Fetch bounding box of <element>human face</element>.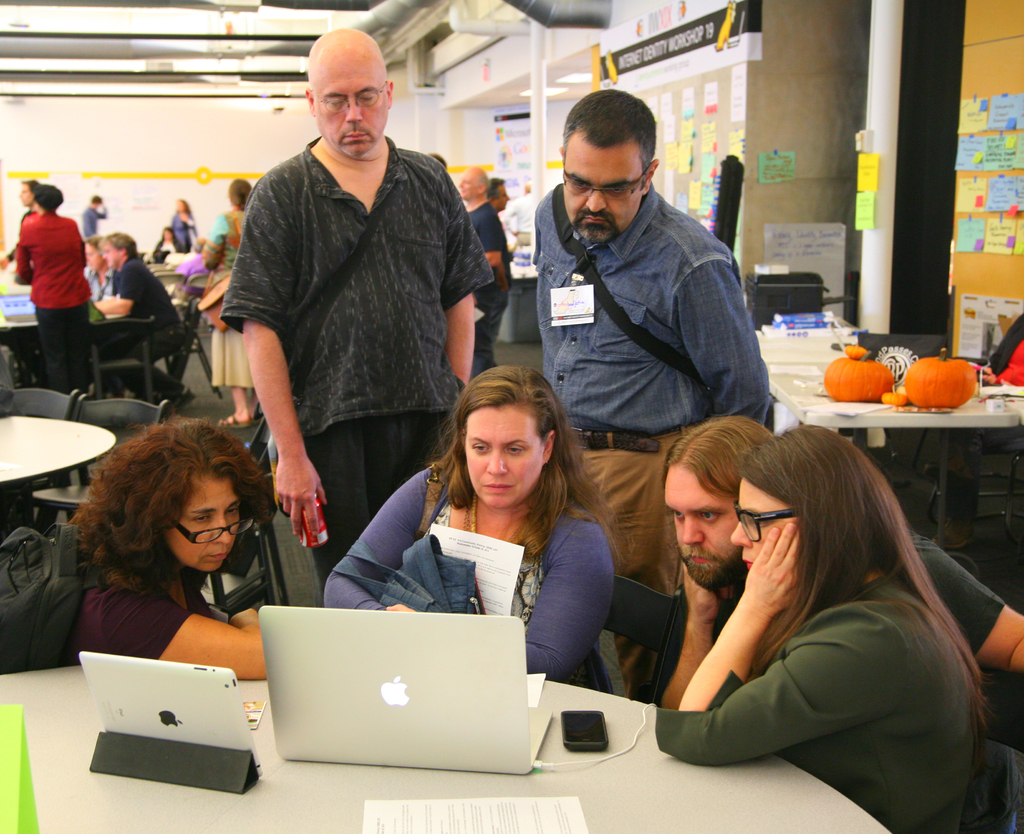
Bbox: 465/405/541/507.
